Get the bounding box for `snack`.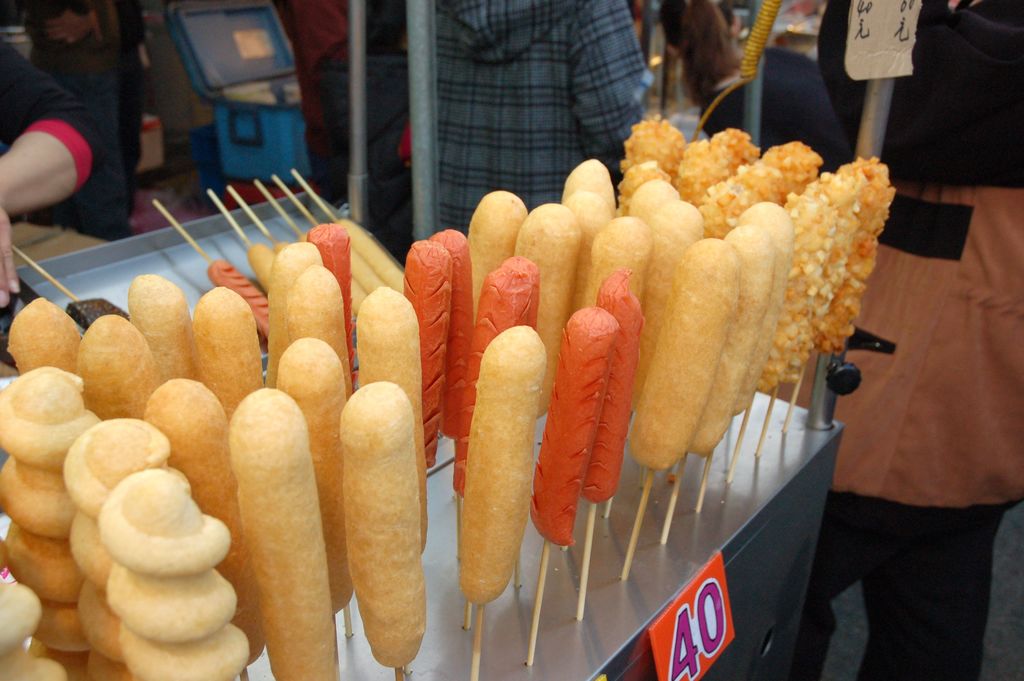
(left=568, top=158, right=619, bottom=205).
